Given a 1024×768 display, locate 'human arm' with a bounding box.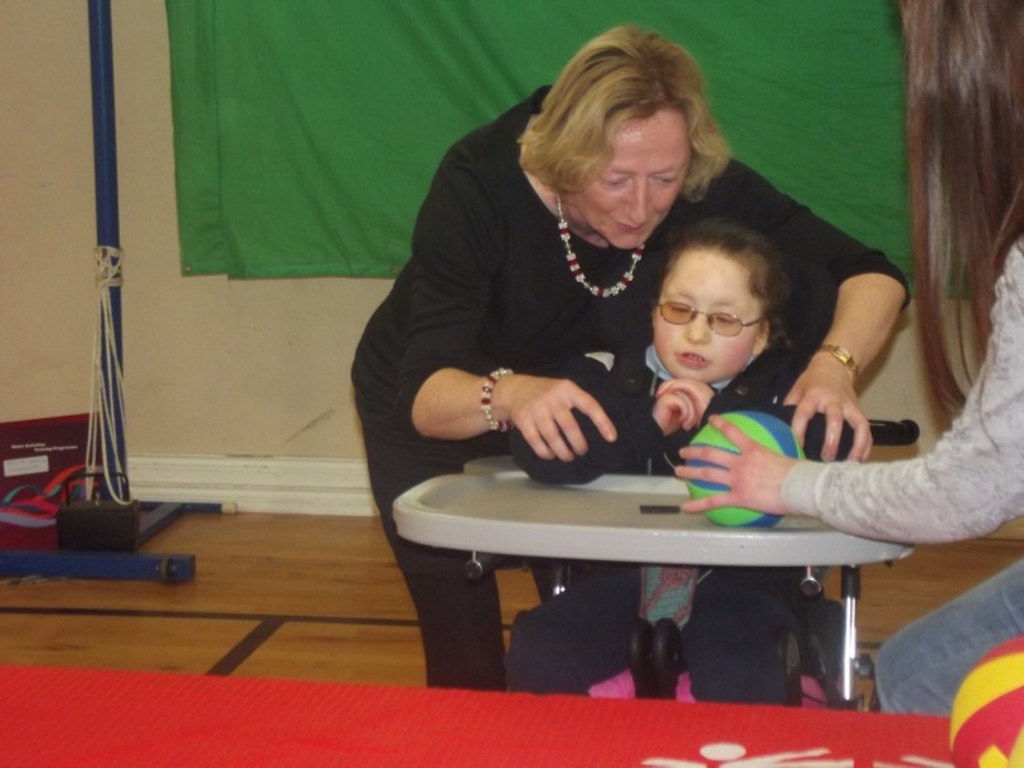
Located: box=[737, 156, 923, 472].
